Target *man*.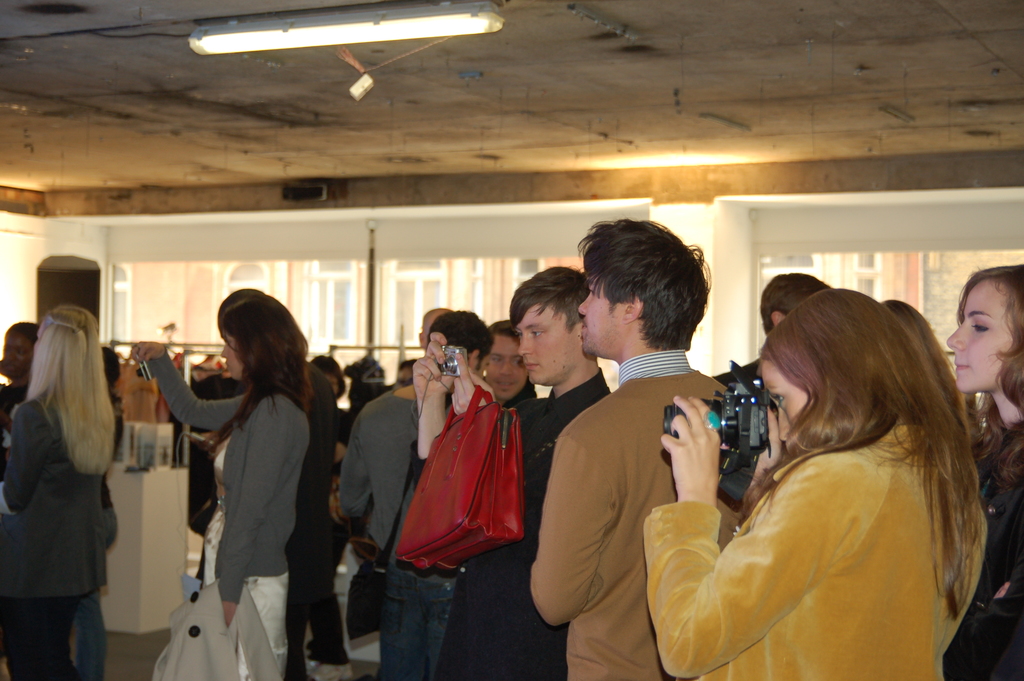
Target region: [left=413, top=302, right=447, bottom=356].
